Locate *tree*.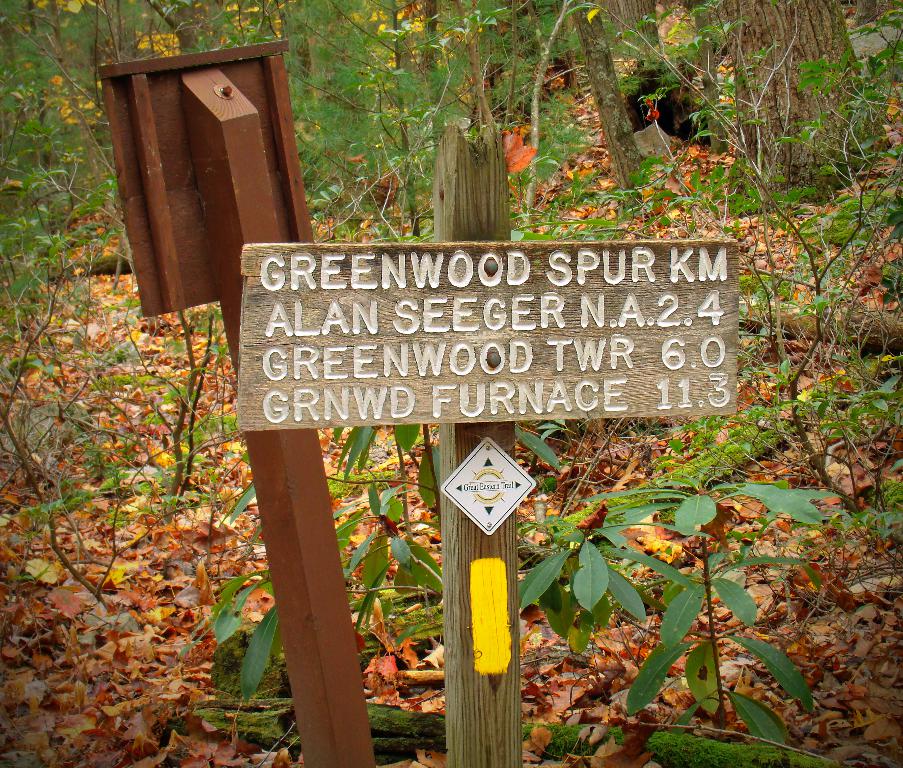
Bounding box: (x1=692, y1=0, x2=889, y2=222).
